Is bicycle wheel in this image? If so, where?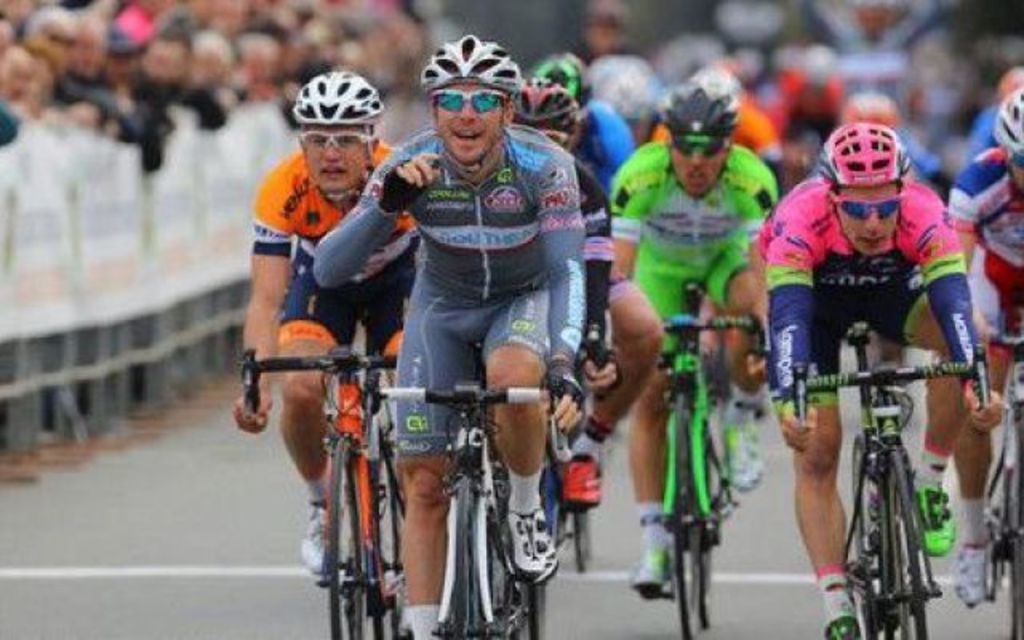
Yes, at [659,413,704,638].
